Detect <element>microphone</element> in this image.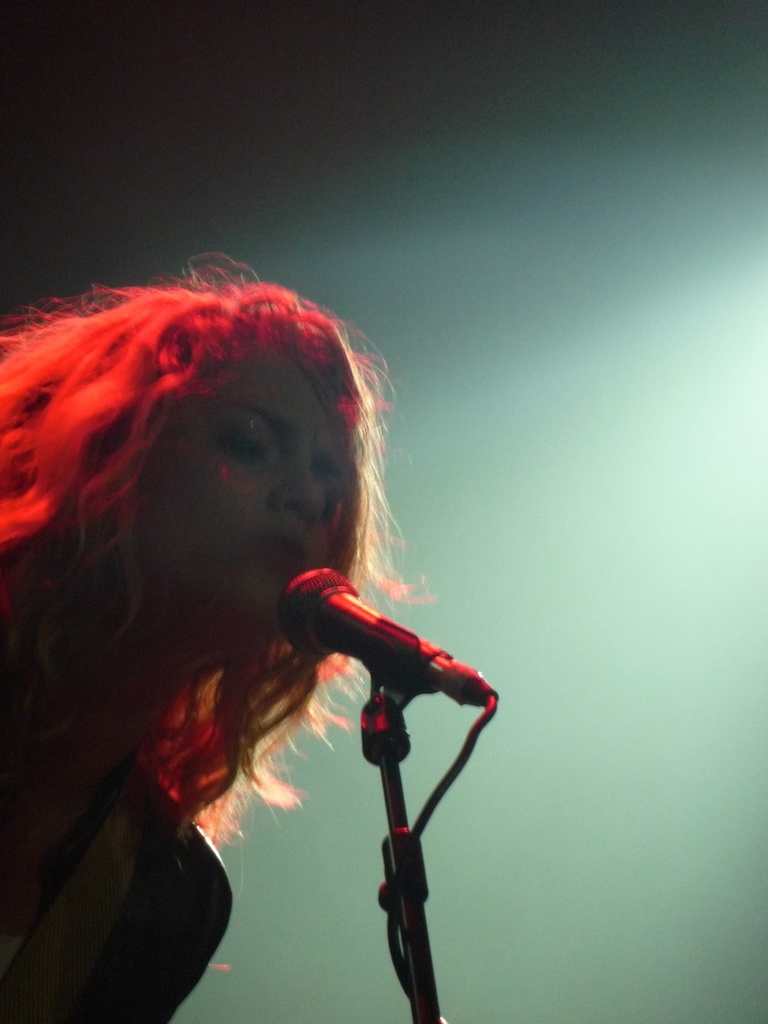
Detection: detection(275, 564, 499, 717).
